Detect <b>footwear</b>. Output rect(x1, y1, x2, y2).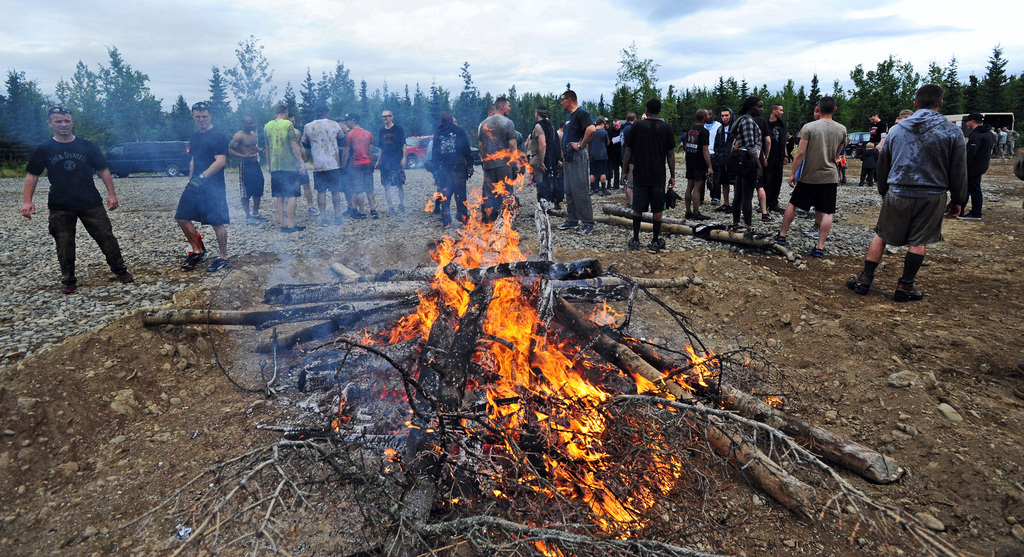
rect(343, 207, 361, 220).
